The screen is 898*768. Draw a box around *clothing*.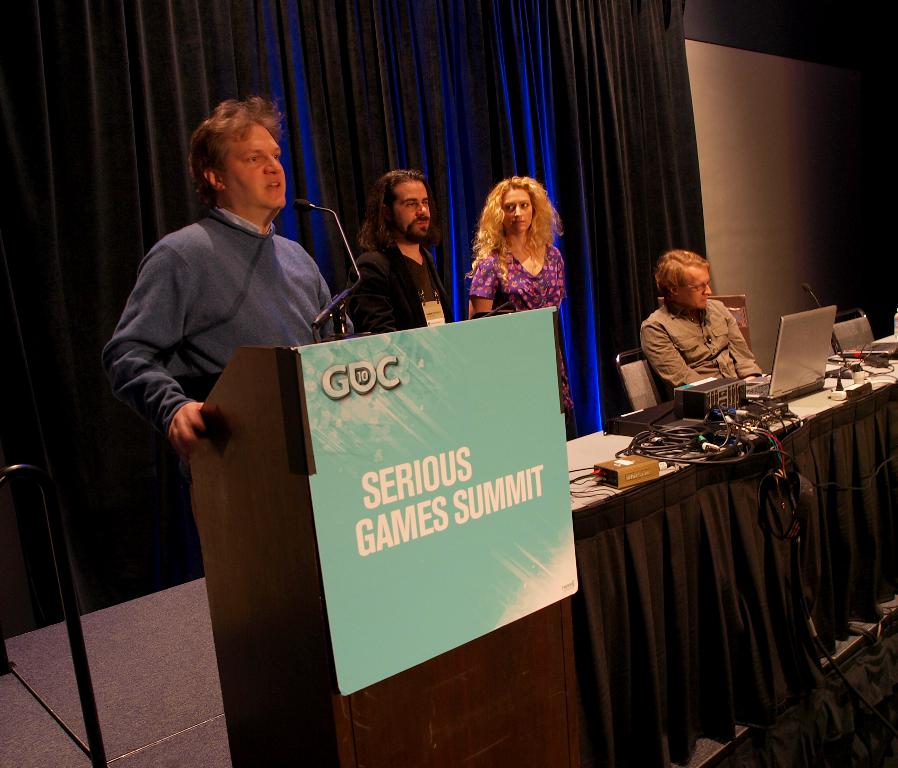
region(639, 304, 761, 397).
